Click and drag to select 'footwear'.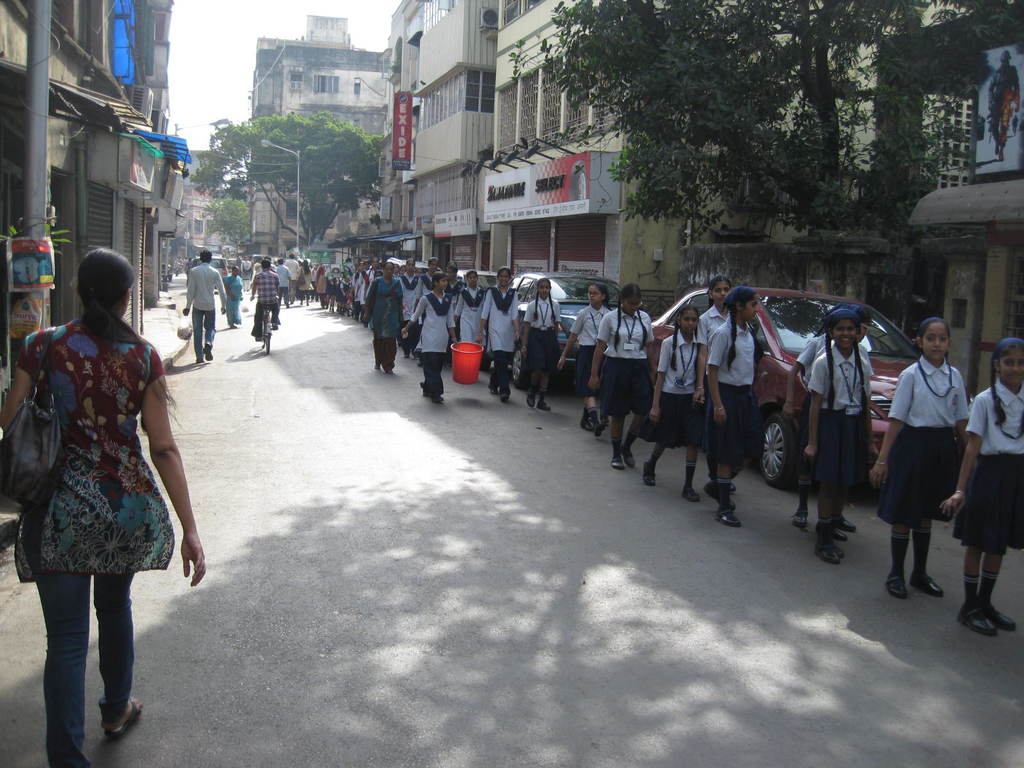
Selection: 536:399:552:409.
